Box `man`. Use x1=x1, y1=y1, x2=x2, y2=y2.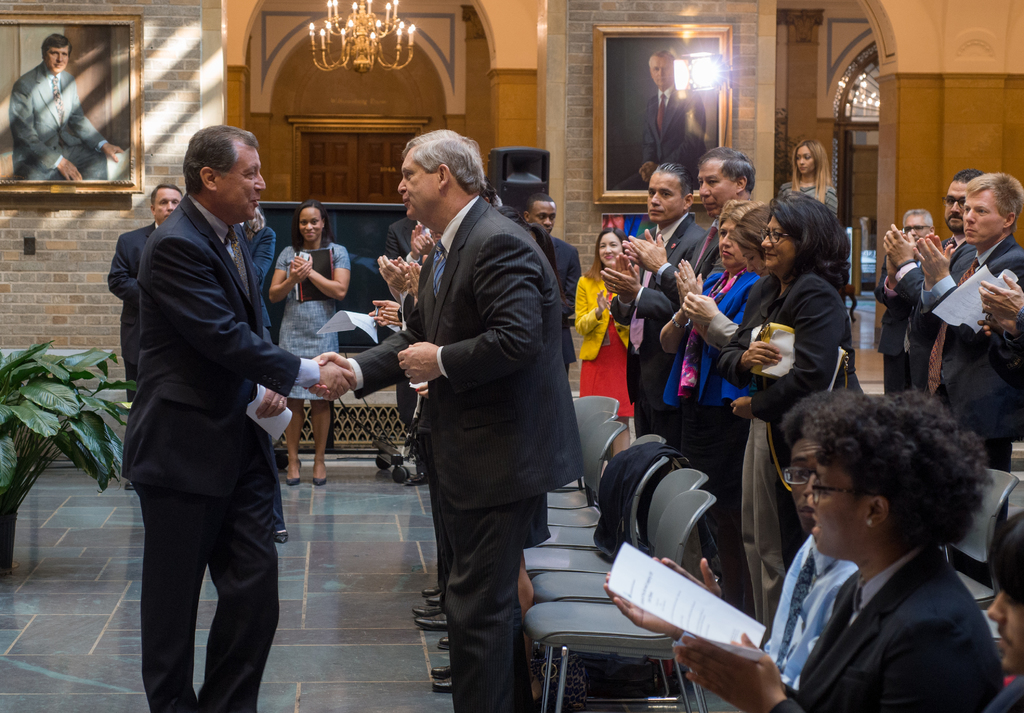
x1=521, y1=192, x2=584, y2=380.
